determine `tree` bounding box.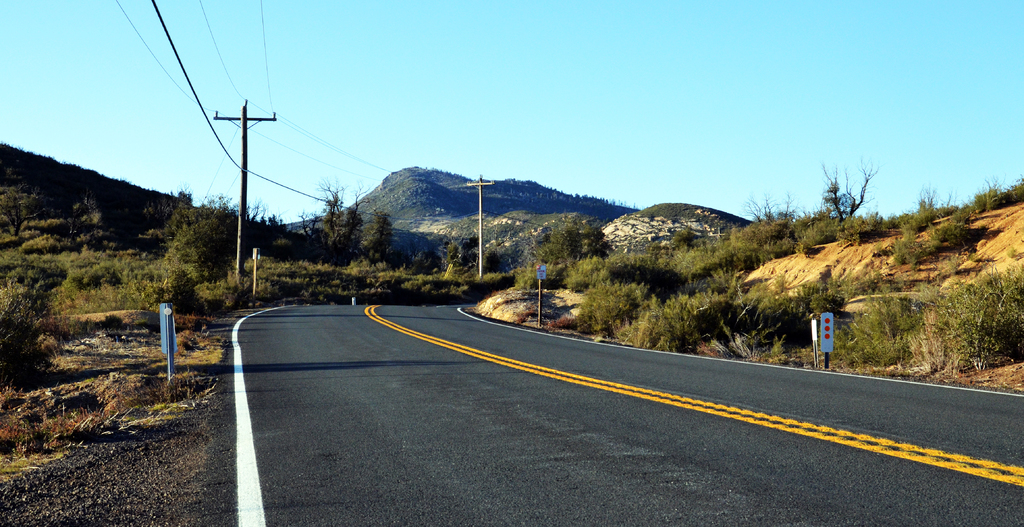
Determined: <box>298,175,397,268</box>.
